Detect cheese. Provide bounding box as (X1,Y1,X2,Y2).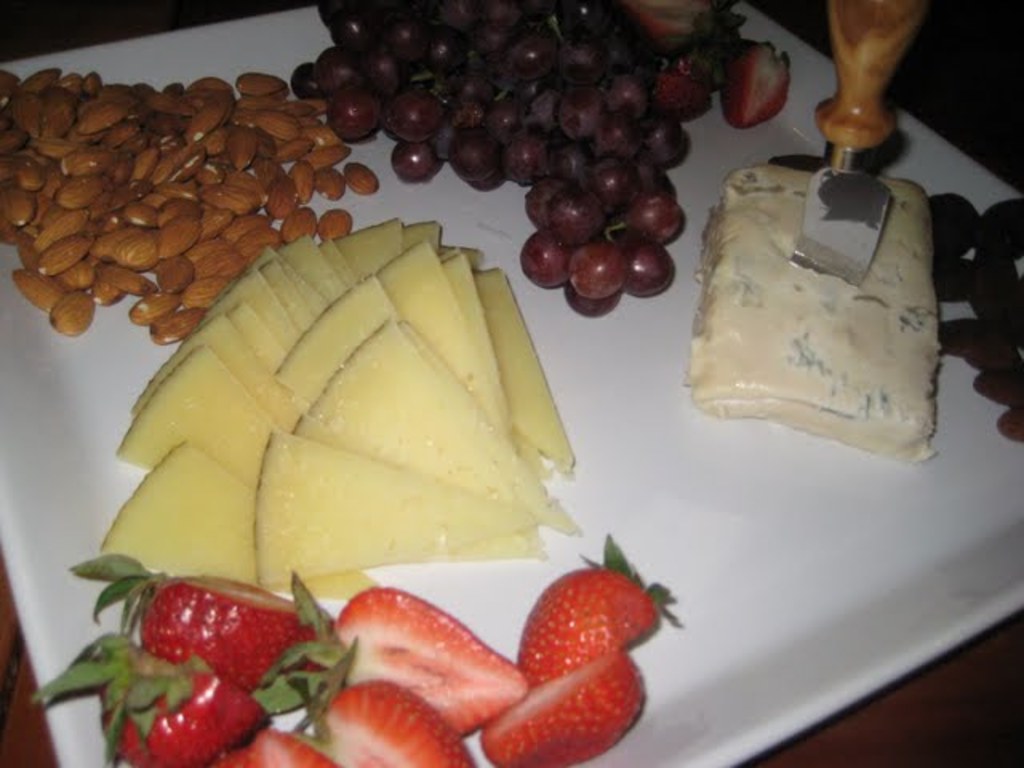
(678,157,939,469).
